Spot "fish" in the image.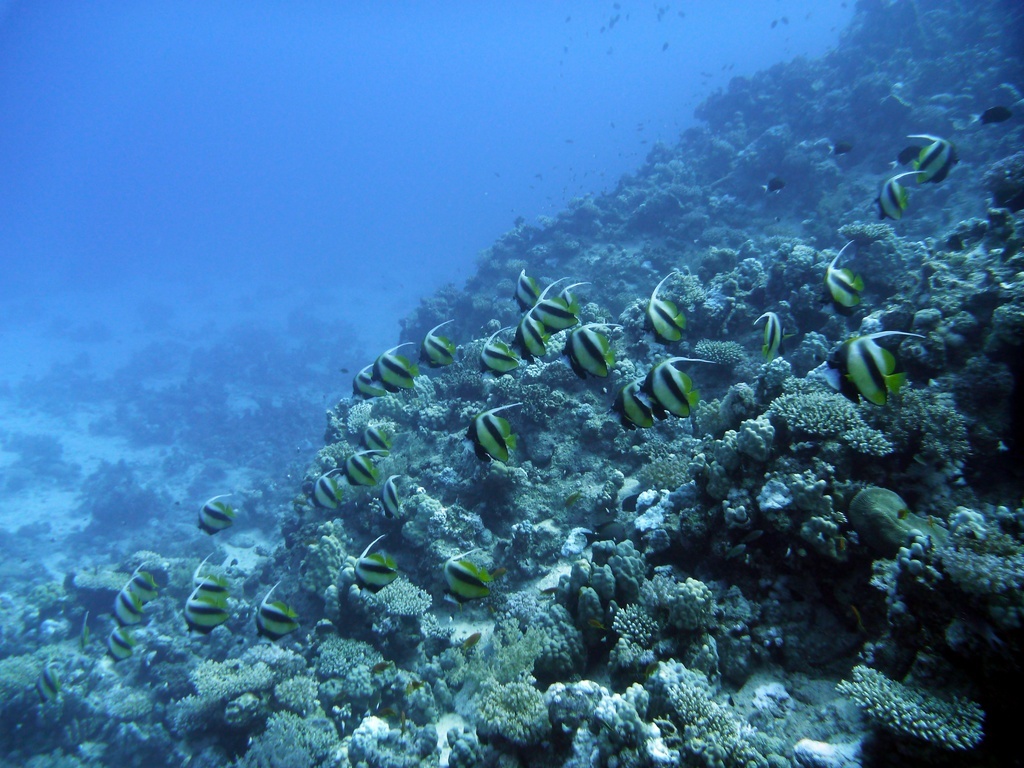
"fish" found at 28/665/63/706.
